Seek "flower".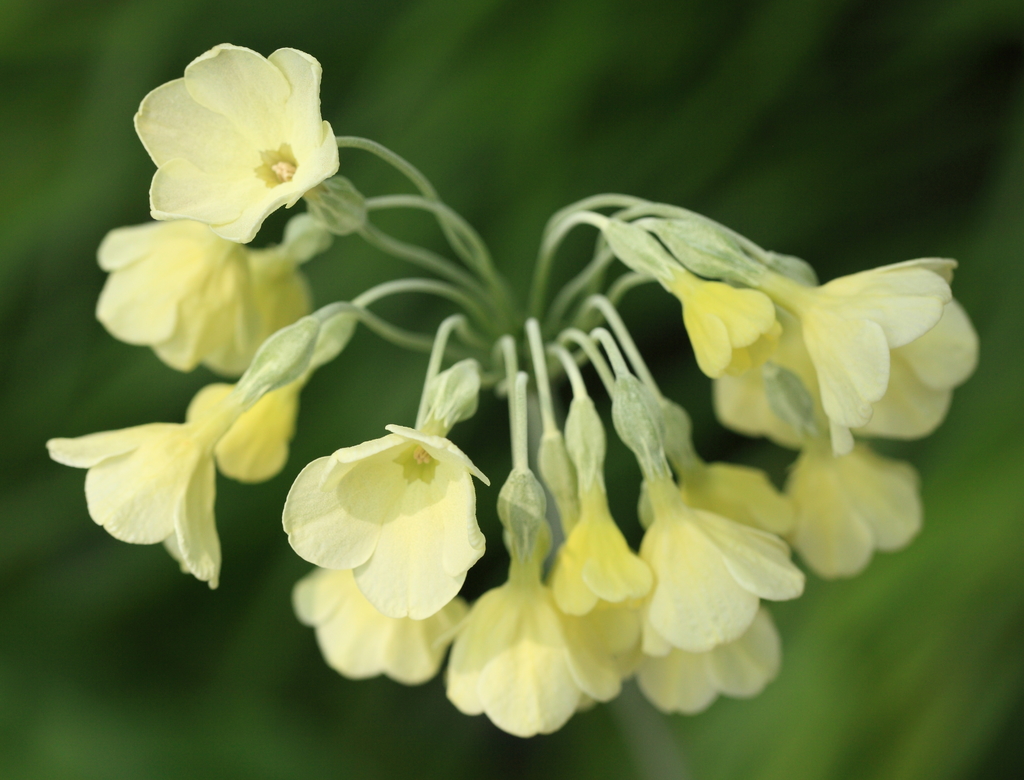
Rect(791, 417, 922, 575).
